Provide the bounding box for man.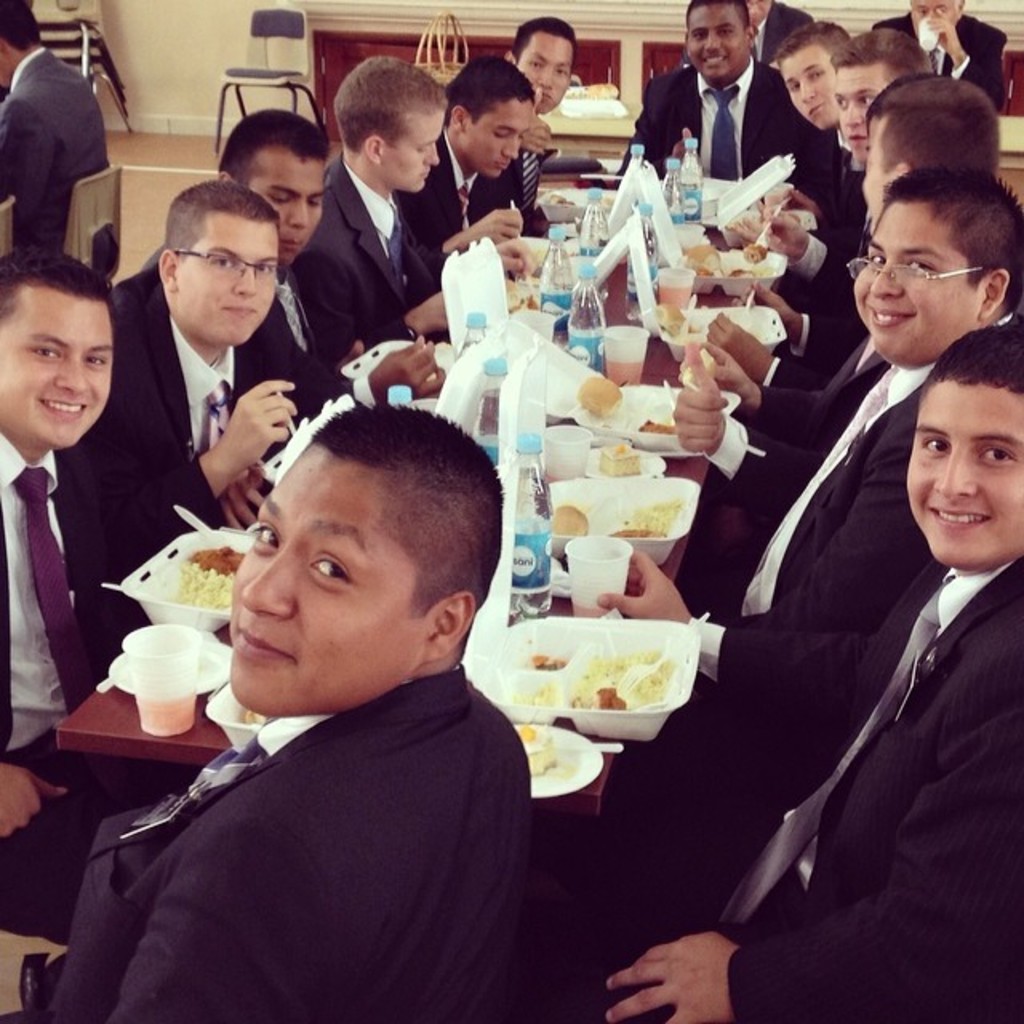
(left=0, top=0, right=120, bottom=282).
